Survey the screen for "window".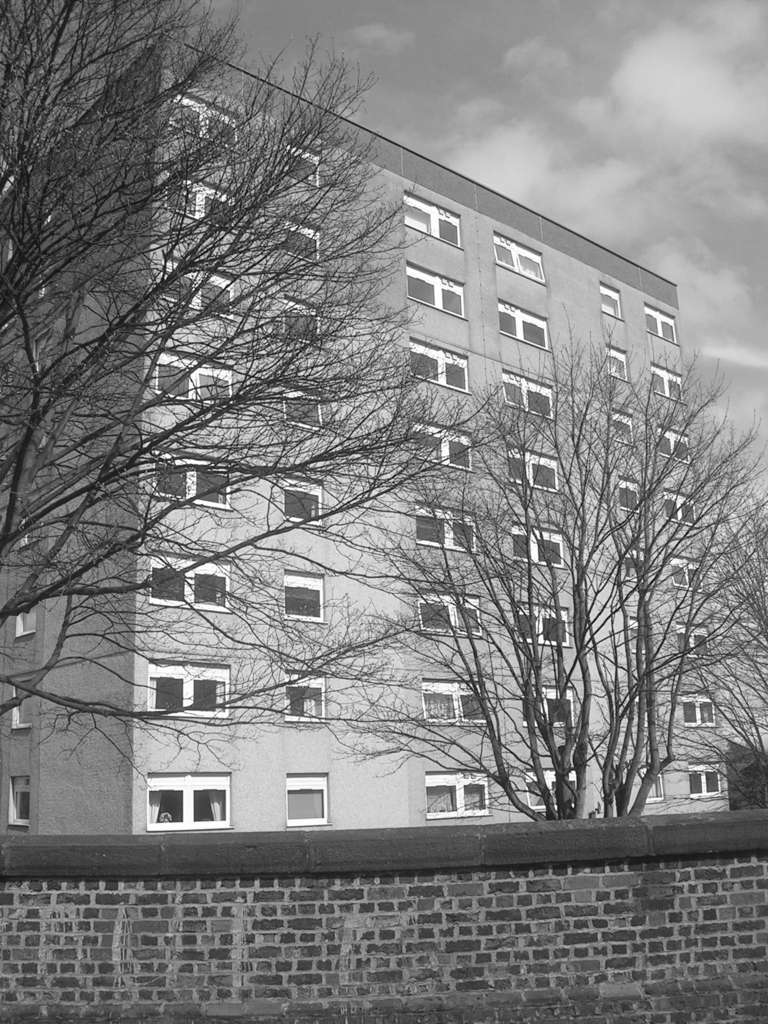
Survey found: (left=525, top=764, right=580, bottom=811).
